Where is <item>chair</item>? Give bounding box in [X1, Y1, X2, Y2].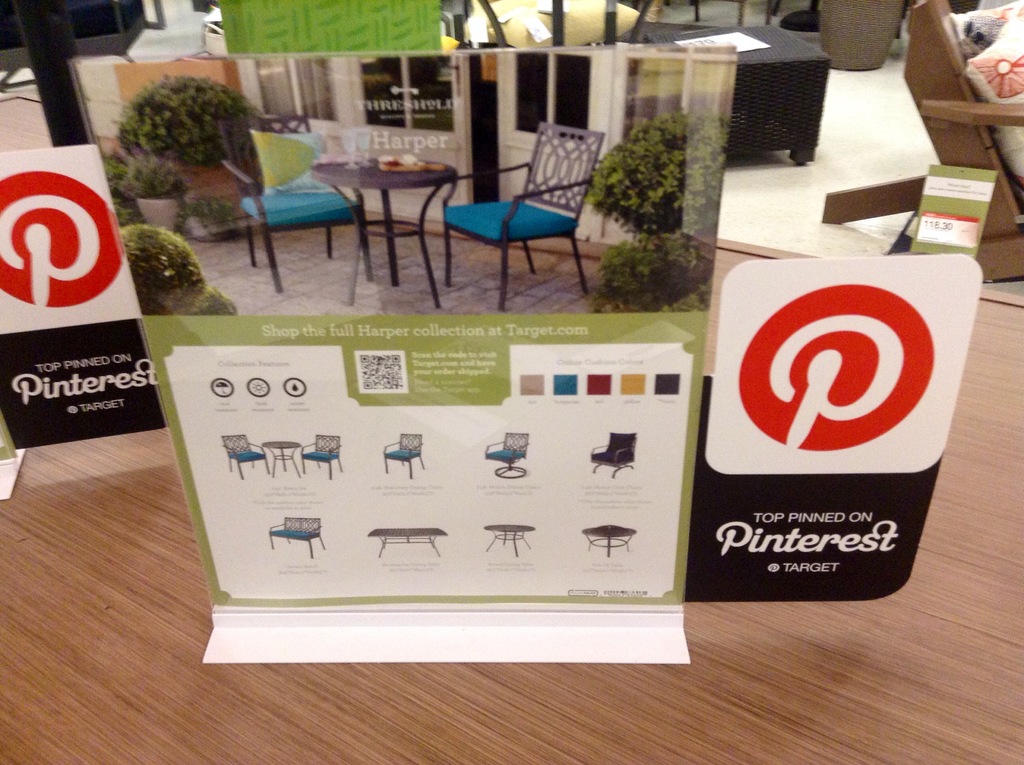
[590, 431, 636, 479].
